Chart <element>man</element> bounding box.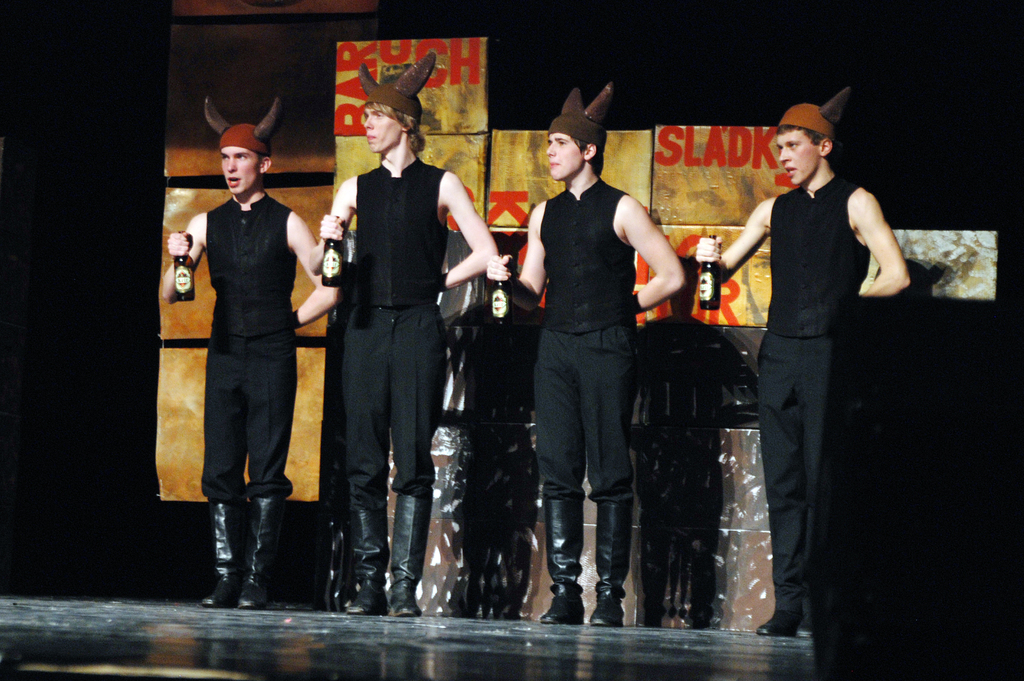
Charted: bbox(318, 84, 500, 616).
